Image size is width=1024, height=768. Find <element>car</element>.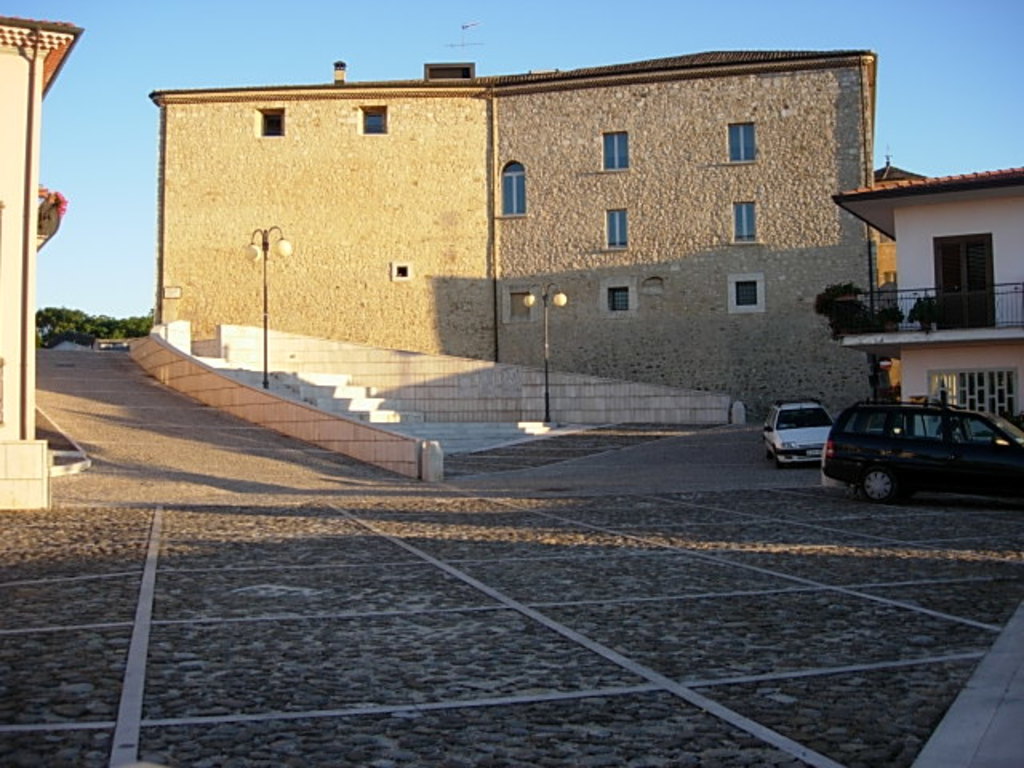
762/397/835/469.
